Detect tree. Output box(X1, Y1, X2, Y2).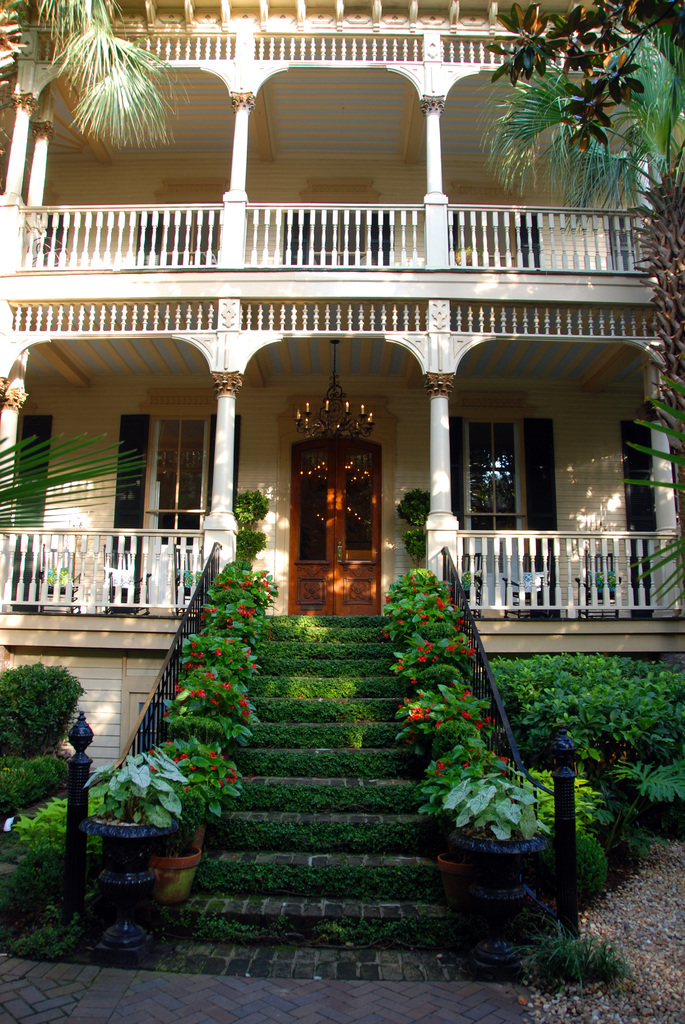
box(0, 426, 146, 536).
